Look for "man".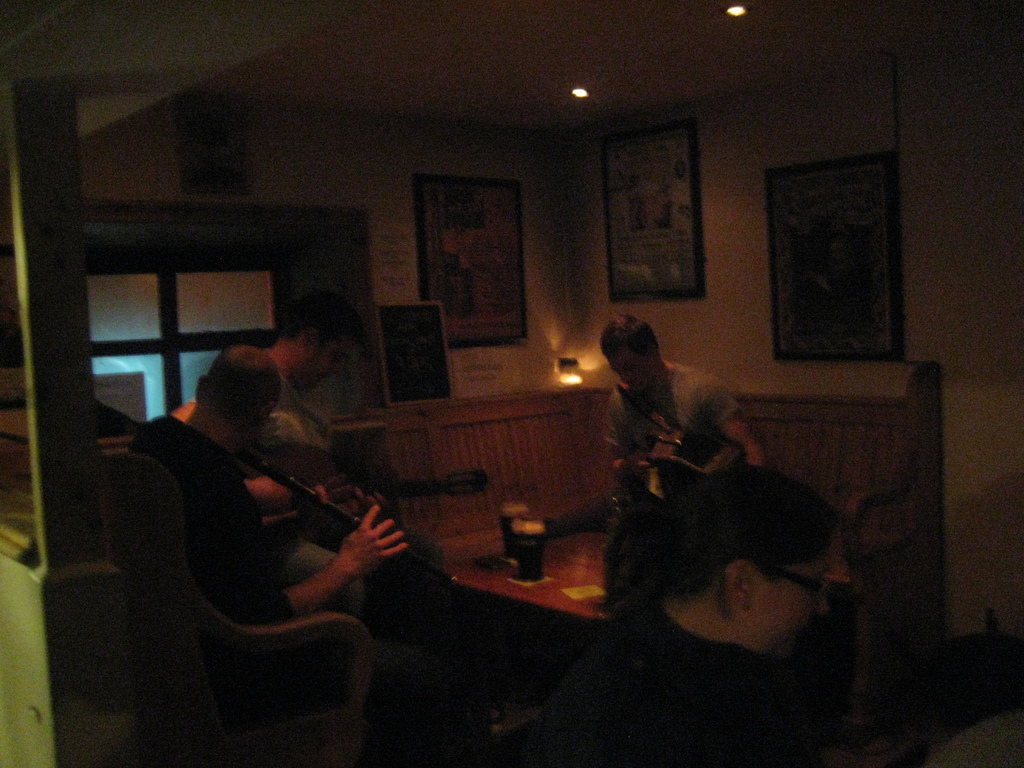
Found: x1=111, y1=348, x2=407, y2=721.
